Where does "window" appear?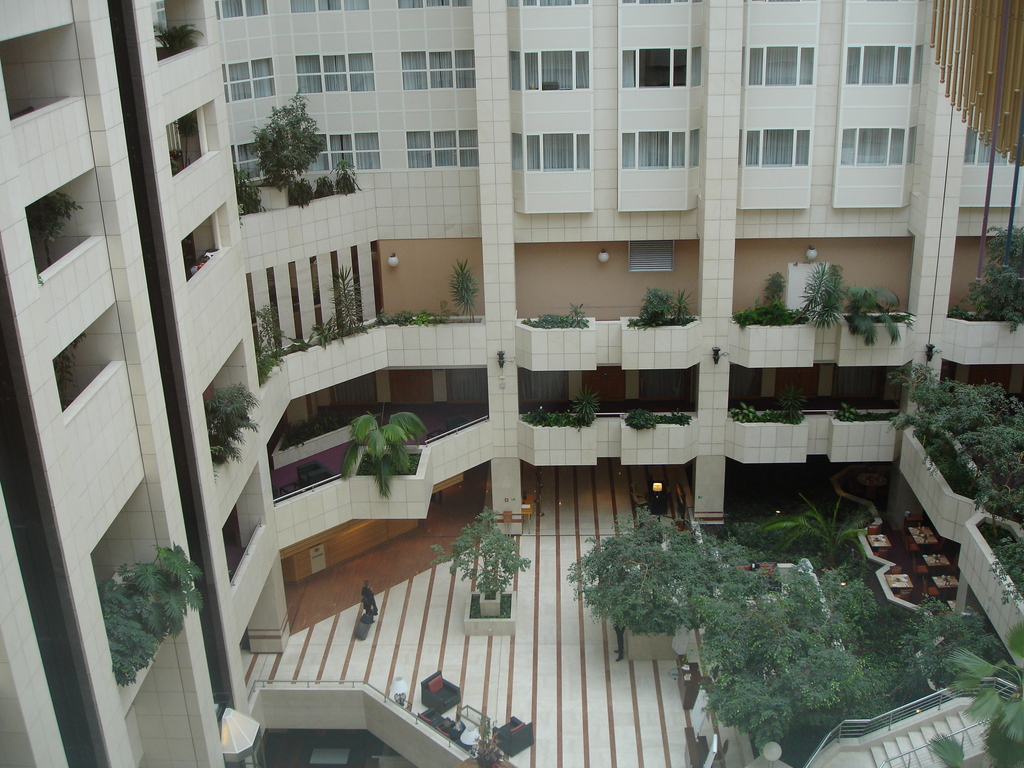
Appears at detection(221, 65, 271, 93).
